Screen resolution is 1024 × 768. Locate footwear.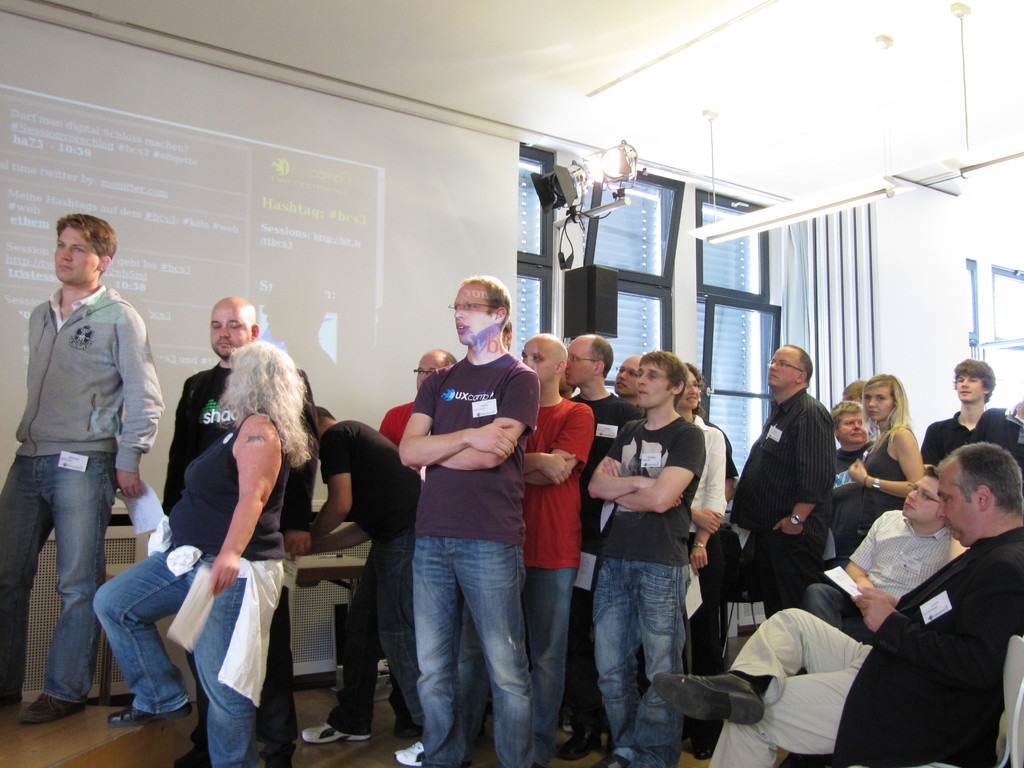
Rect(257, 755, 293, 767).
